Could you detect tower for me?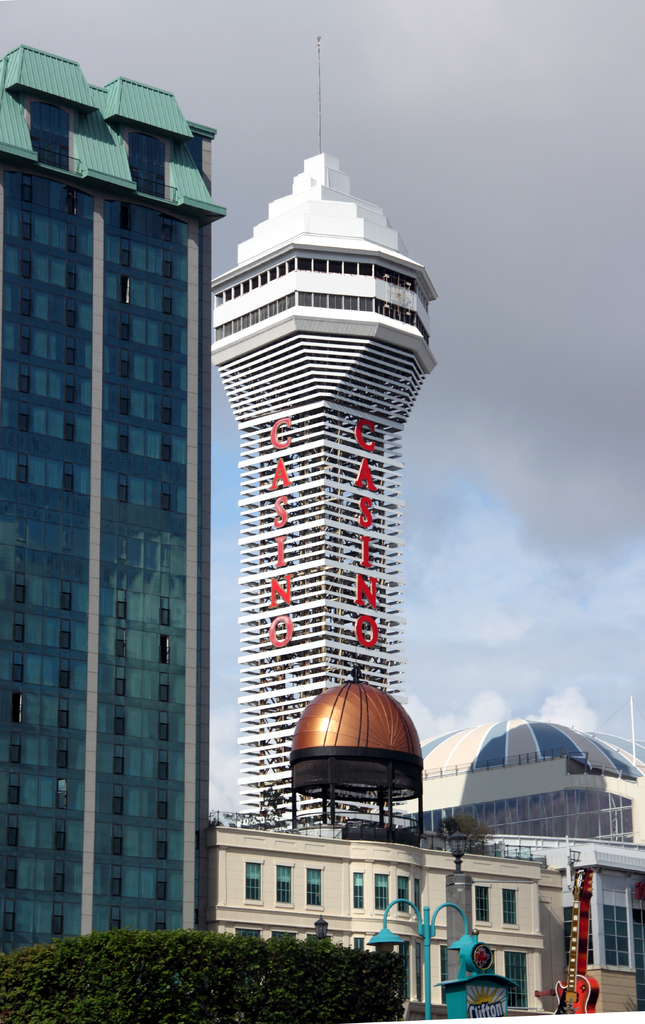
Detection result: bbox(0, 40, 205, 948).
